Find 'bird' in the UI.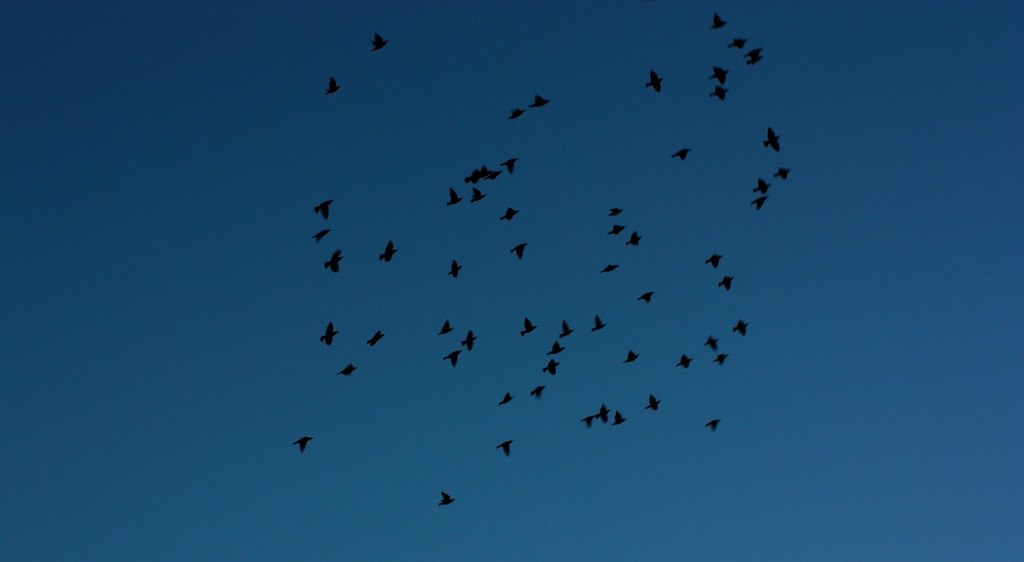
UI element at 588 405 608 424.
